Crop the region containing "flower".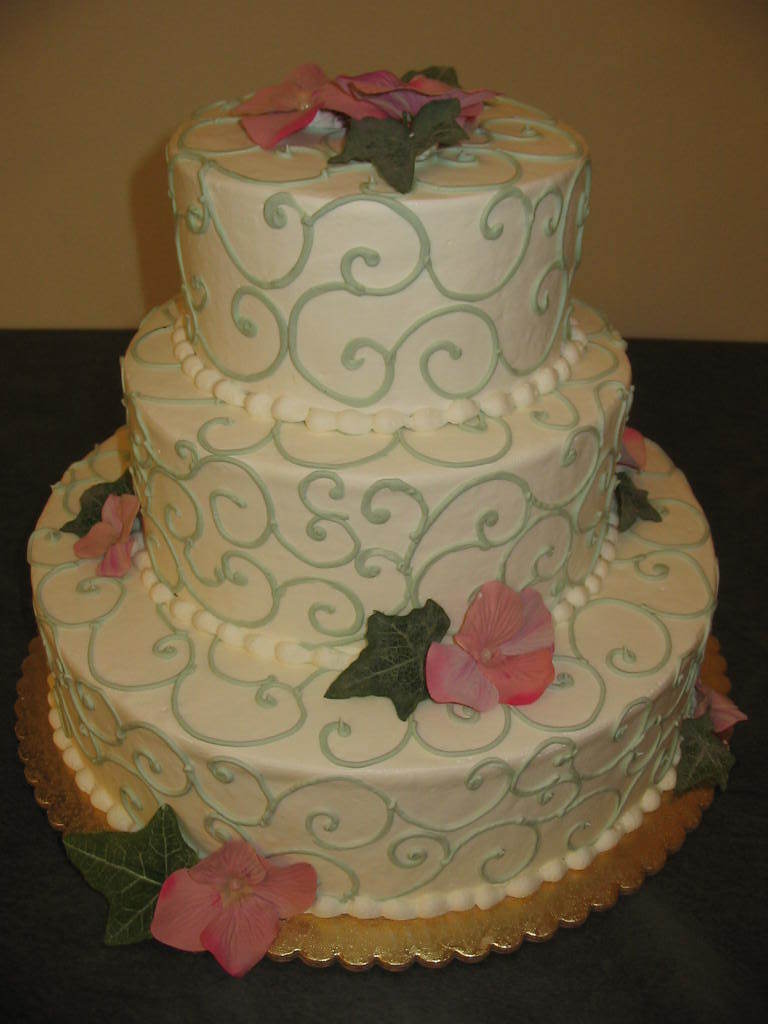
Crop region: locate(69, 494, 139, 575).
